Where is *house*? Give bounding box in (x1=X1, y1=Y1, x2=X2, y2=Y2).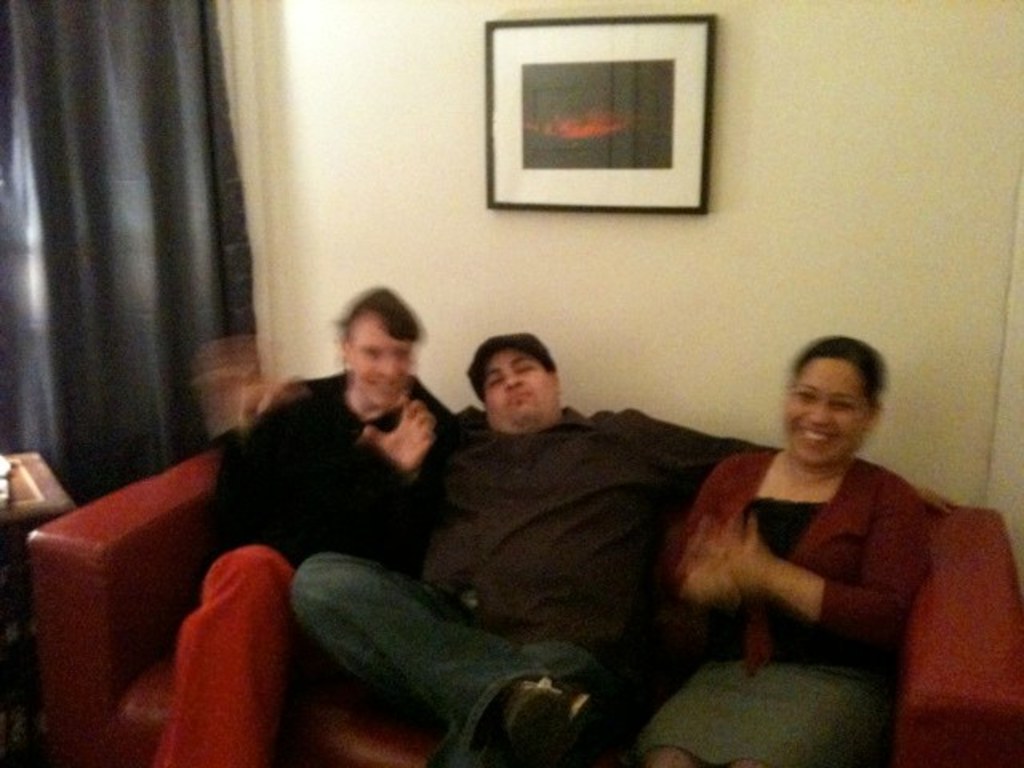
(x1=0, y1=0, x2=1022, y2=763).
